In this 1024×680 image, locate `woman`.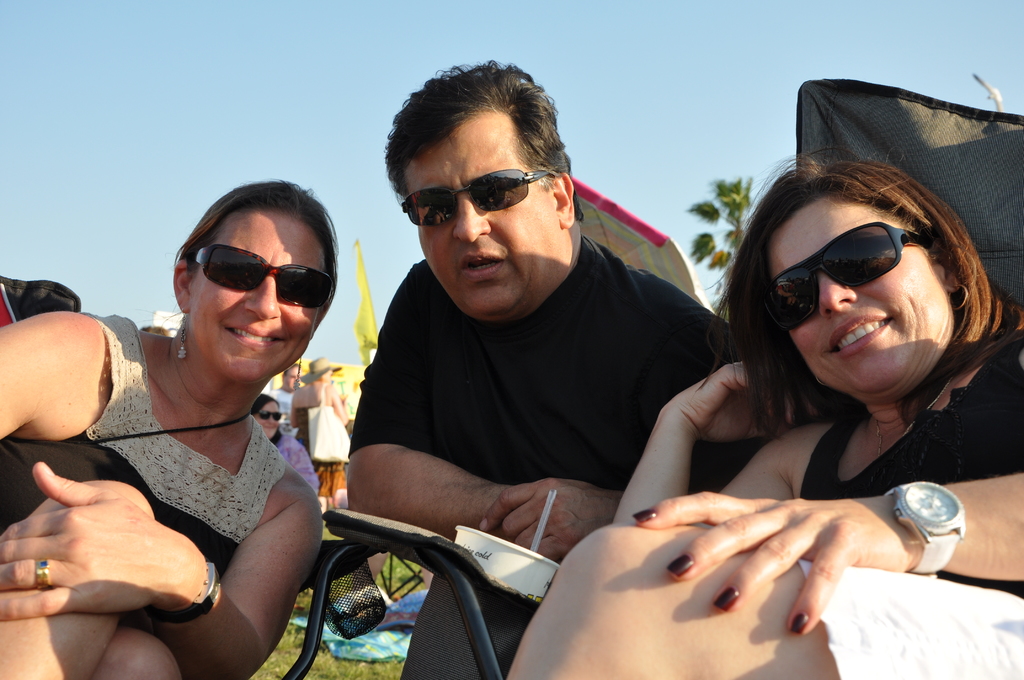
Bounding box: x1=289 y1=355 x2=350 y2=530.
